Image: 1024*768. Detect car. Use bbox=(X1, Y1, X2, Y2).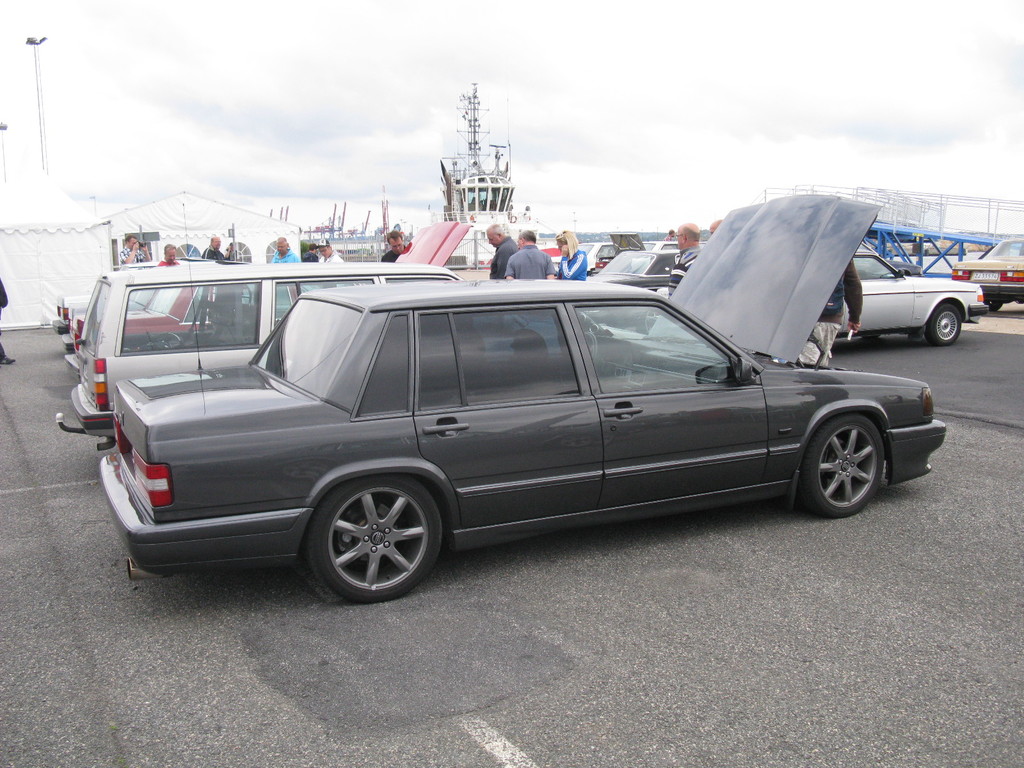
bbox=(96, 199, 952, 604).
